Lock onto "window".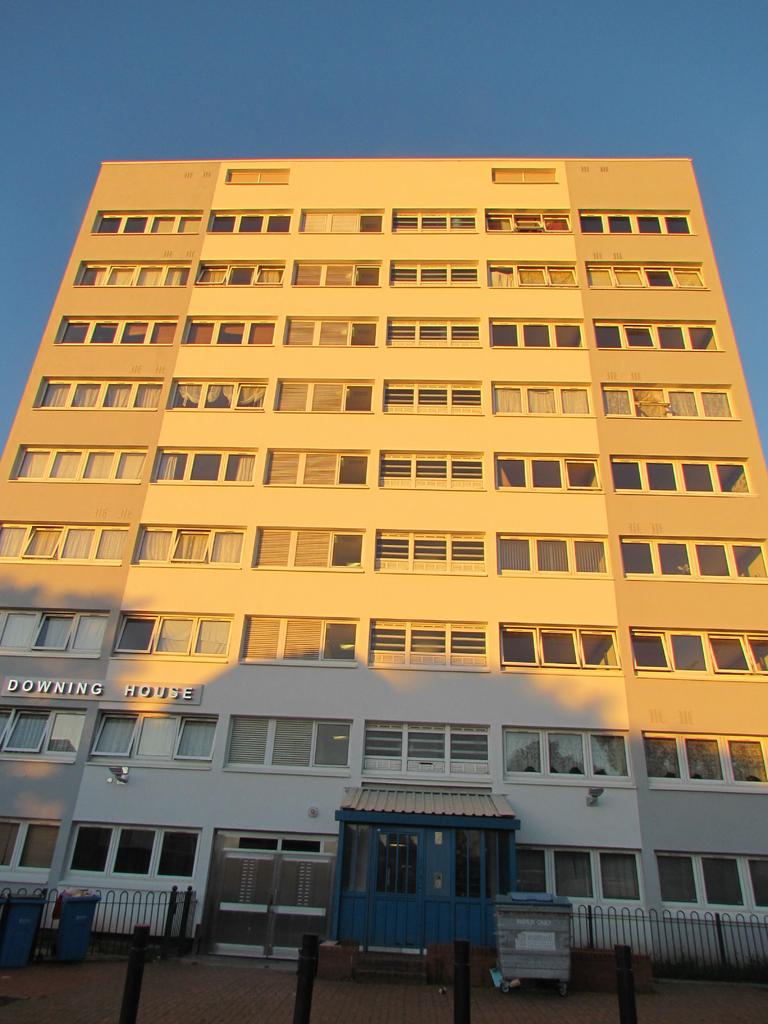
Locked: 387, 321, 413, 345.
